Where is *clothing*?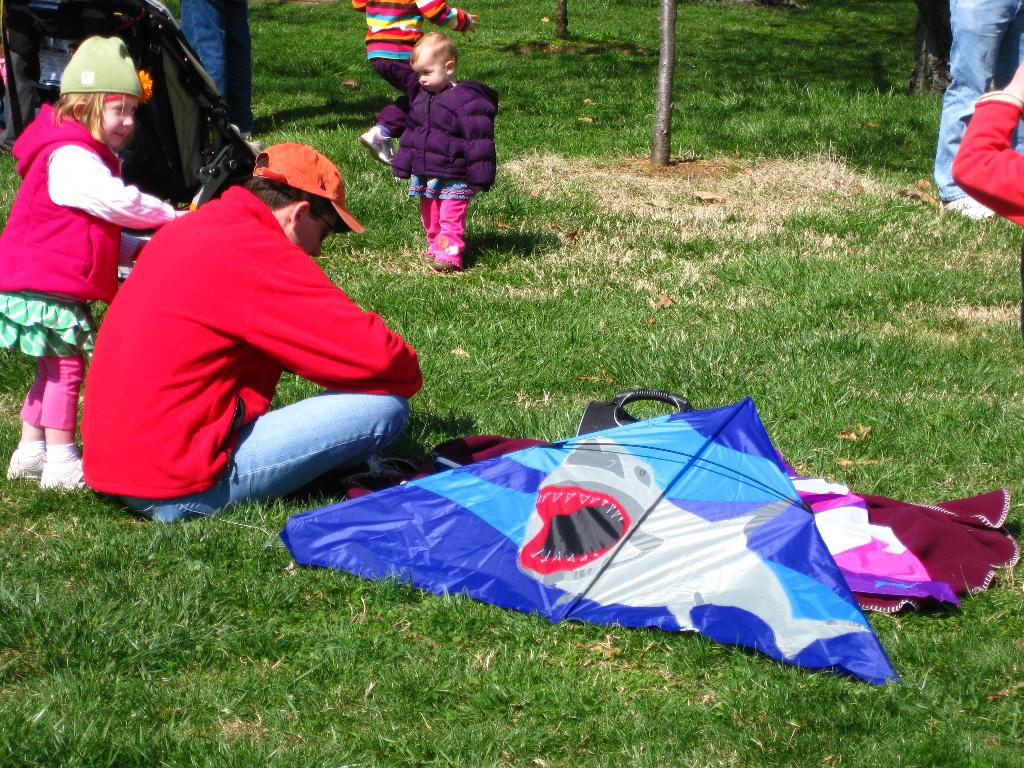
x1=0, y1=99, x2=173, y2=433.
